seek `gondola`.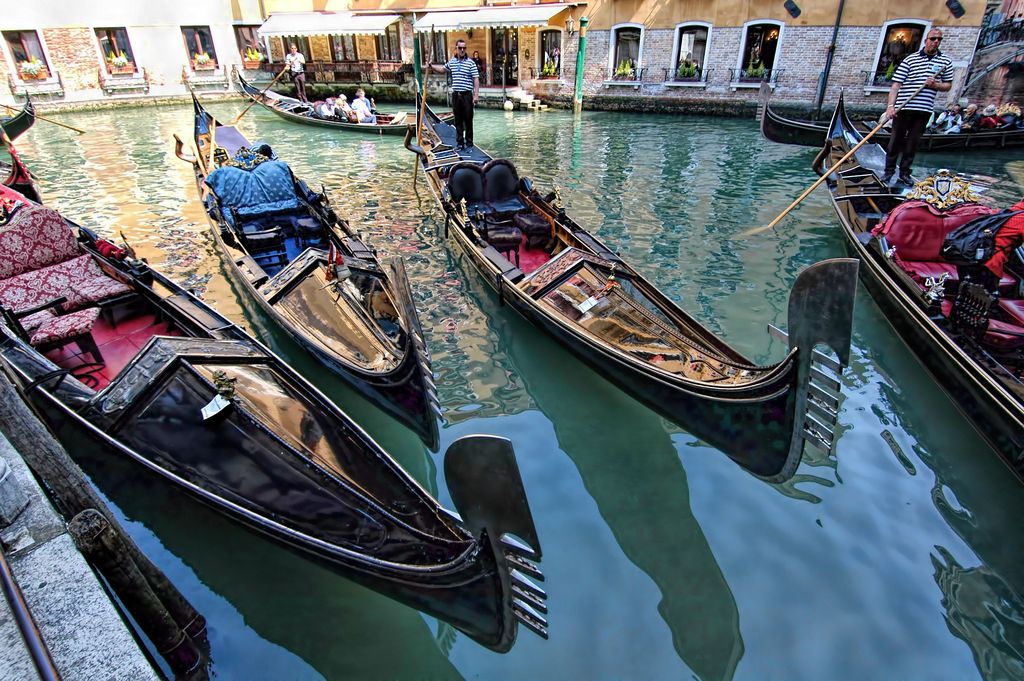
[left=0, top=111, right=554, bottom=661].
